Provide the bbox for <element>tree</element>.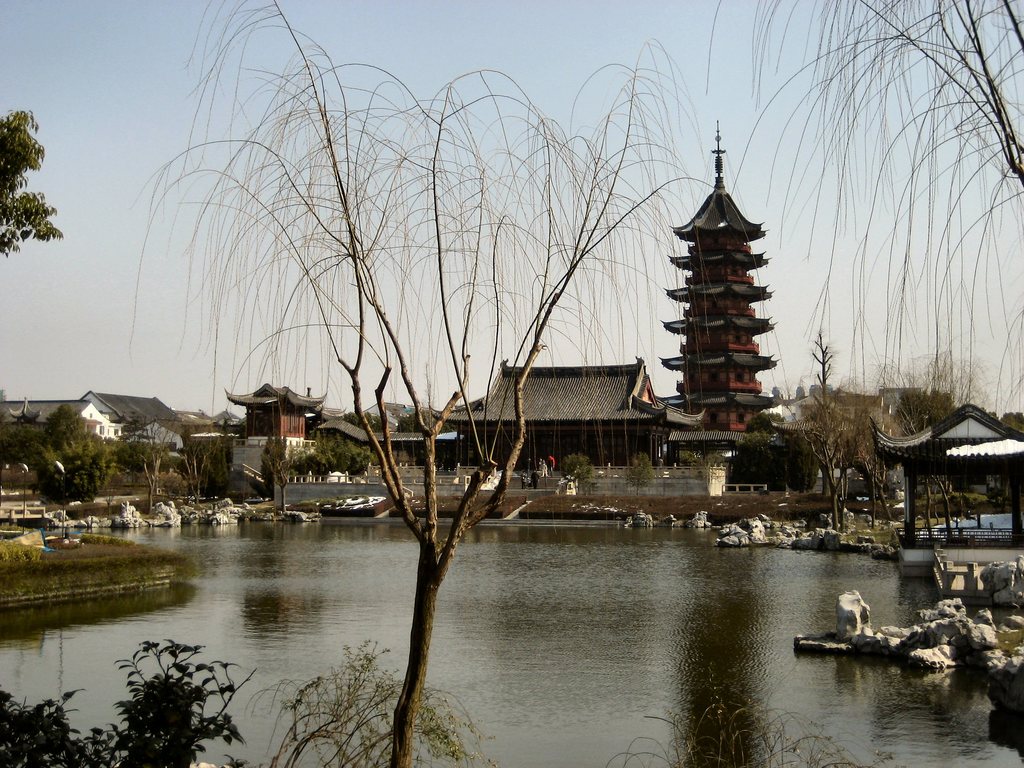
(left=1004, top=414, right=1023, bottom=434).
